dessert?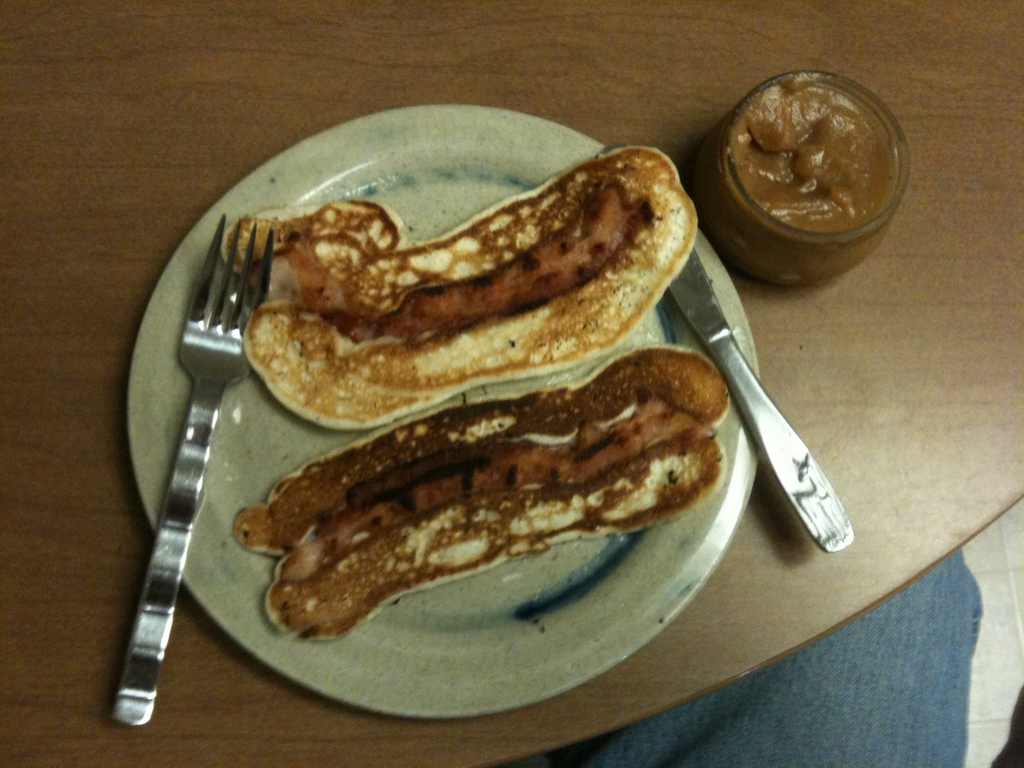
[239, 346, 730, 652]
